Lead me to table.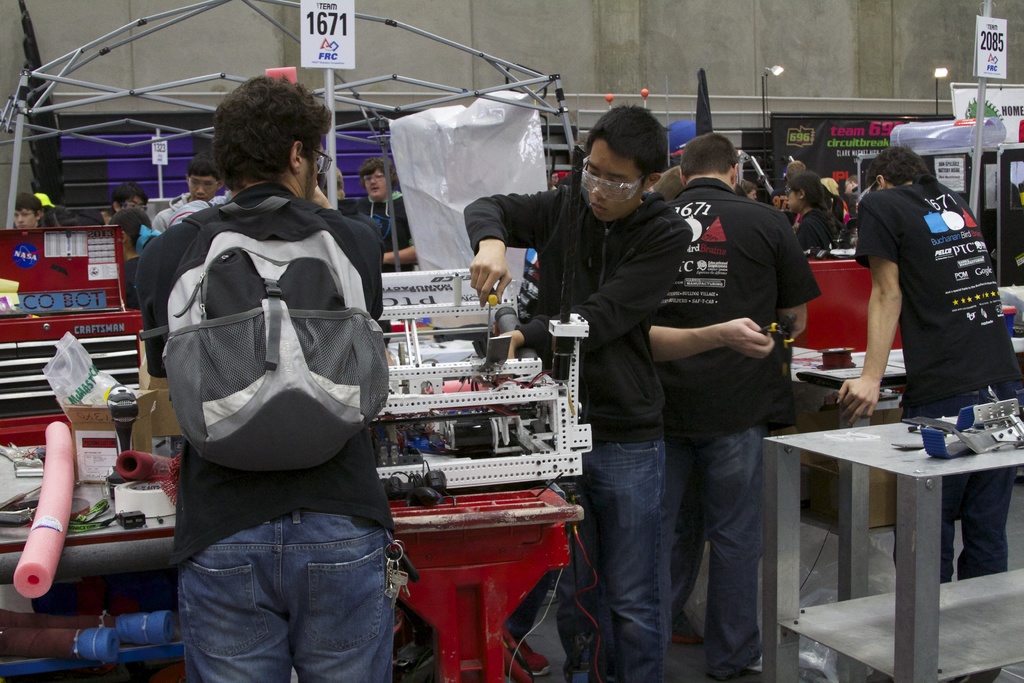
Lead to <region>785, 343, 924, 603</region>.
